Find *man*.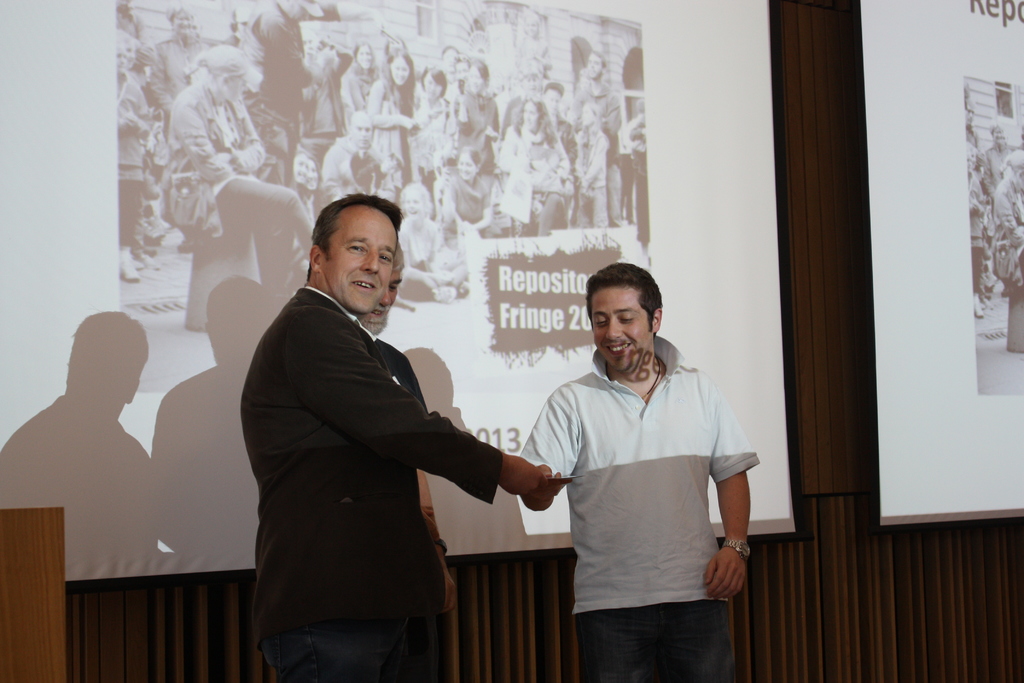
pyautogui.locateOnScreen(565, 45, 627, 228).
